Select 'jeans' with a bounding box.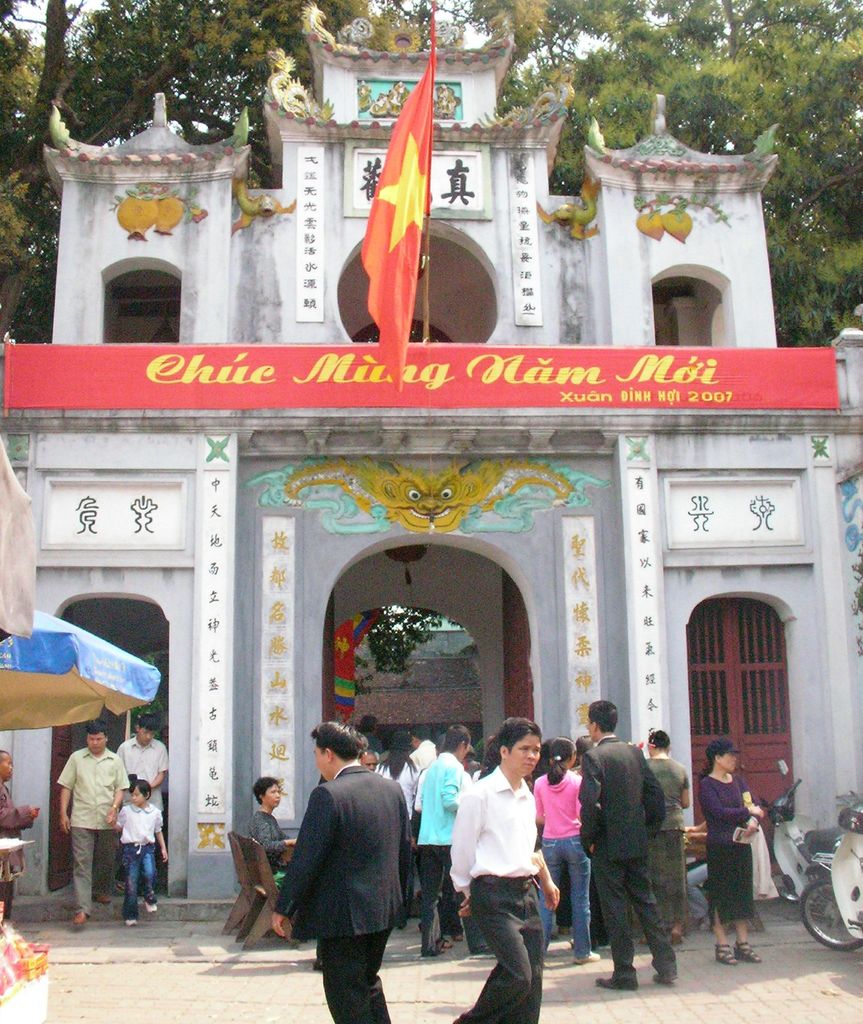
rect(540, 844, 595, 950).
